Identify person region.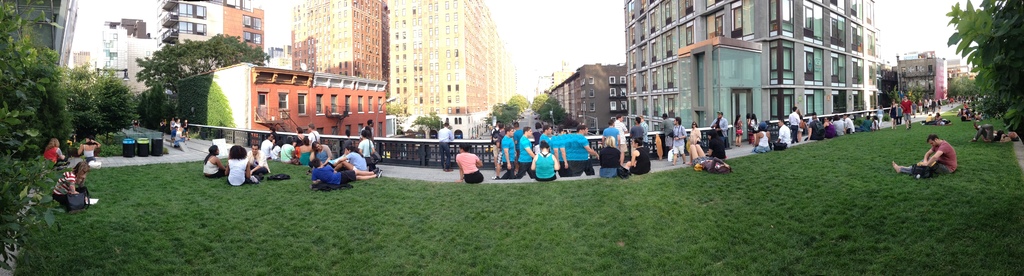
Region: <region>298, 136, 315, 165</region>.
